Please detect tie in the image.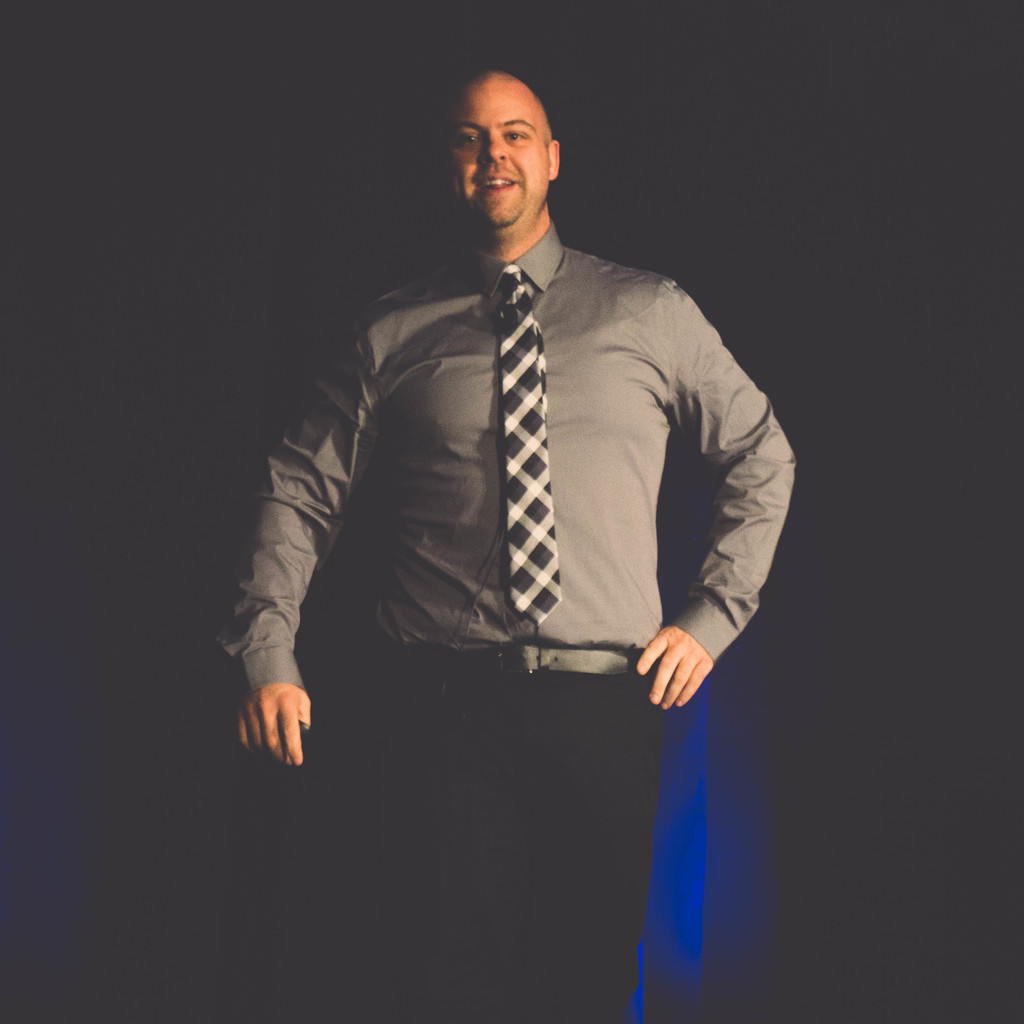
[490,260,562,624].
